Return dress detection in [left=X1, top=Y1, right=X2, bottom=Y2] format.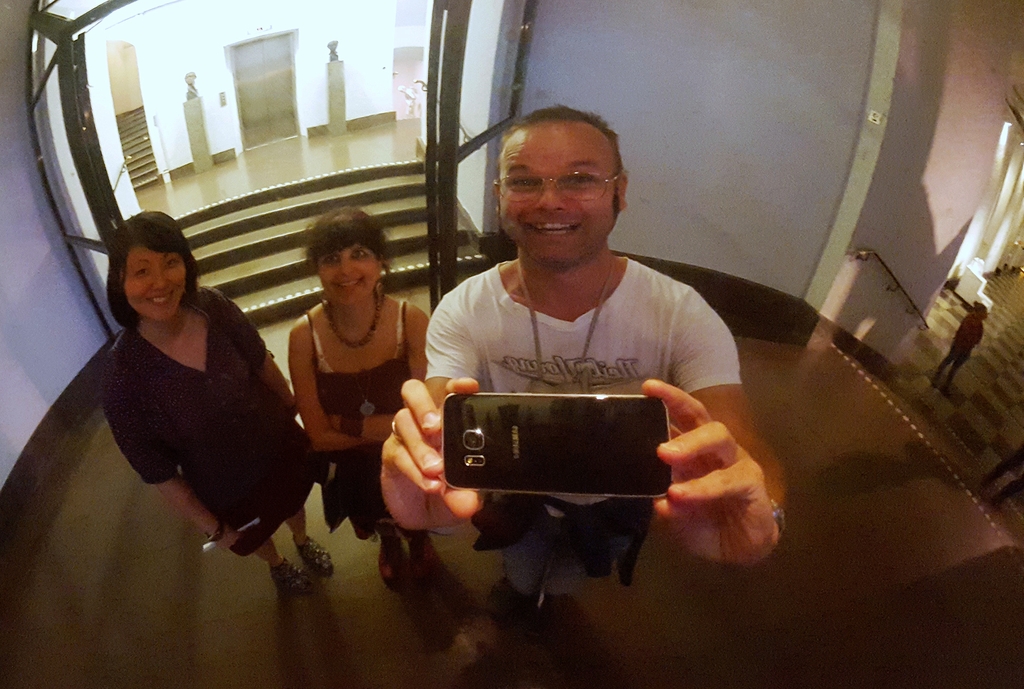
[left=101, top=288, right=318, bottom=555].
